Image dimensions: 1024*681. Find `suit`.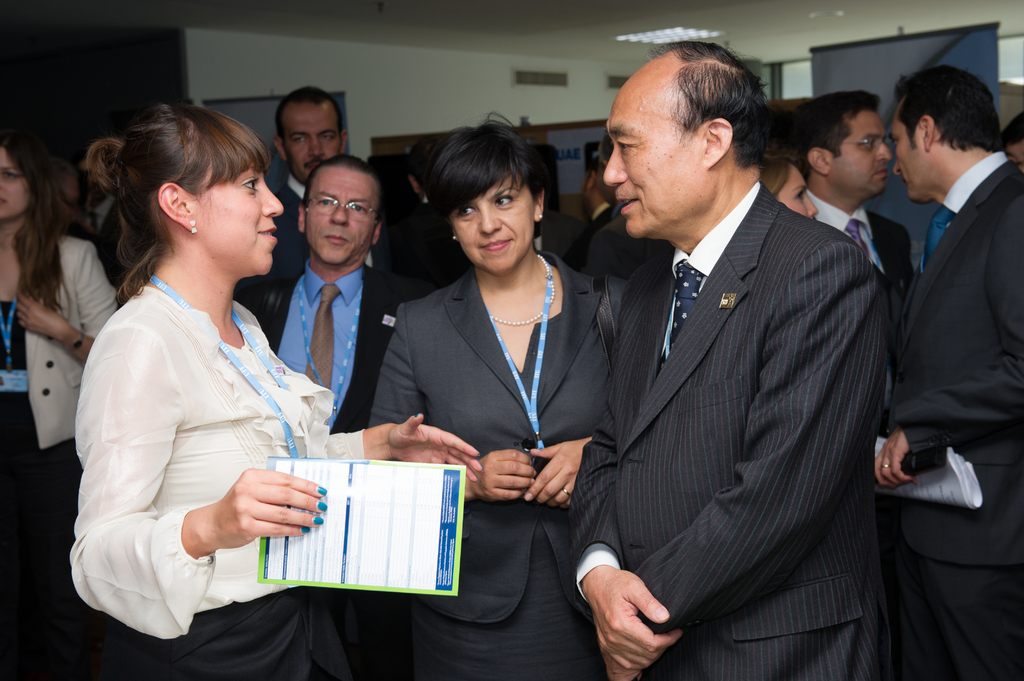
(572, 74, 918, 675).
